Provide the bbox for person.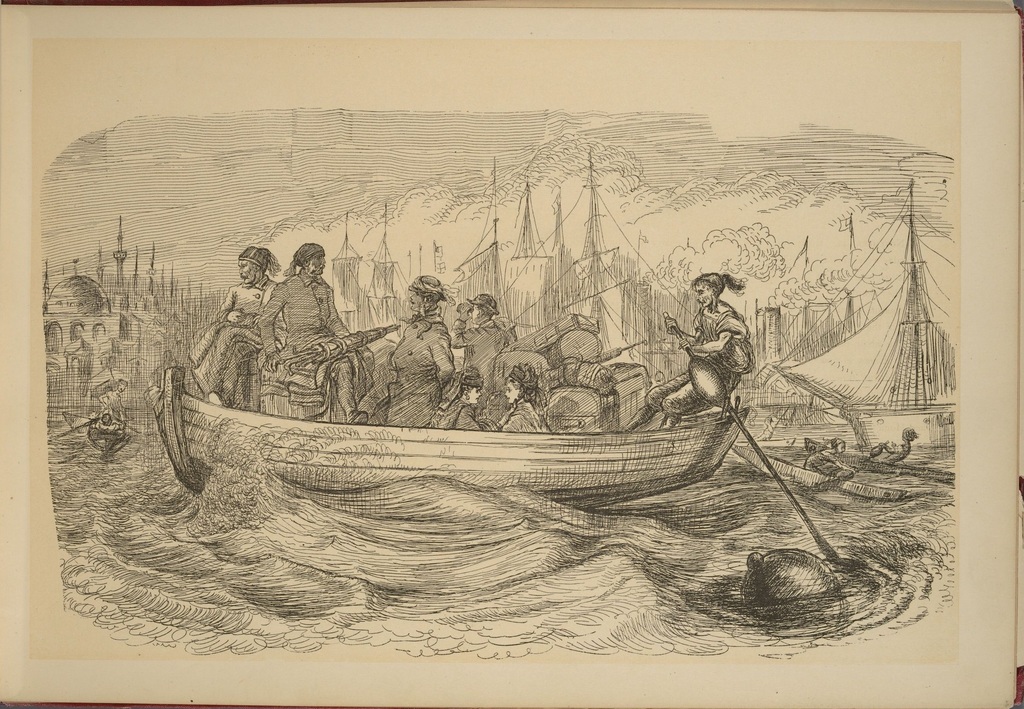
445, 285, 508, 386.
